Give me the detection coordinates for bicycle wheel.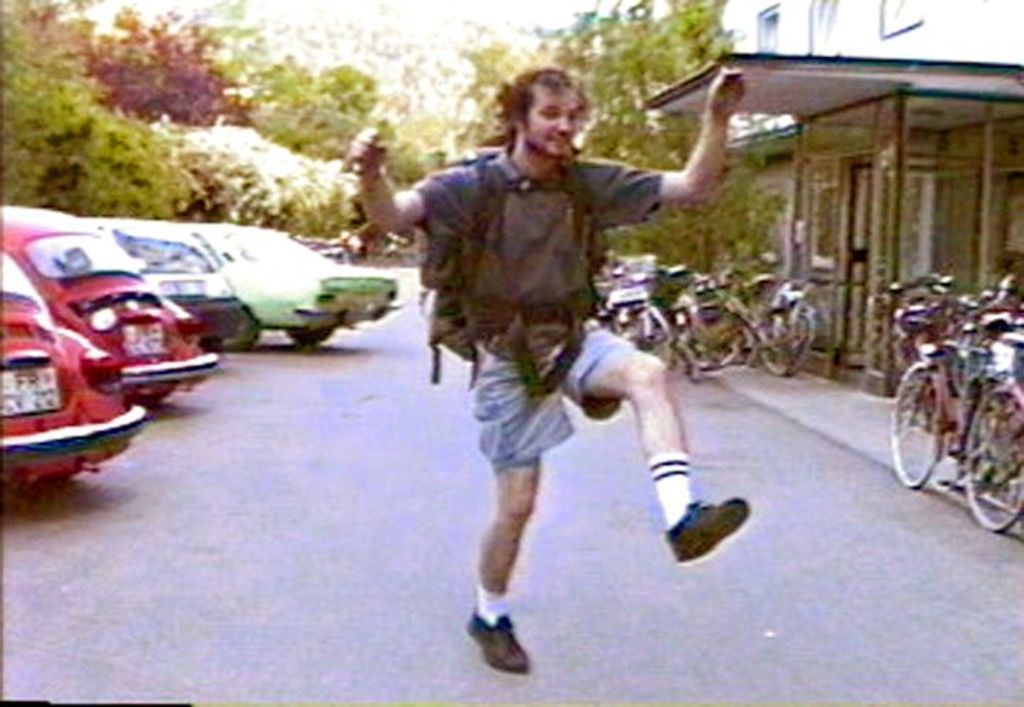
l=961, t=386, r=1023, b=536.
